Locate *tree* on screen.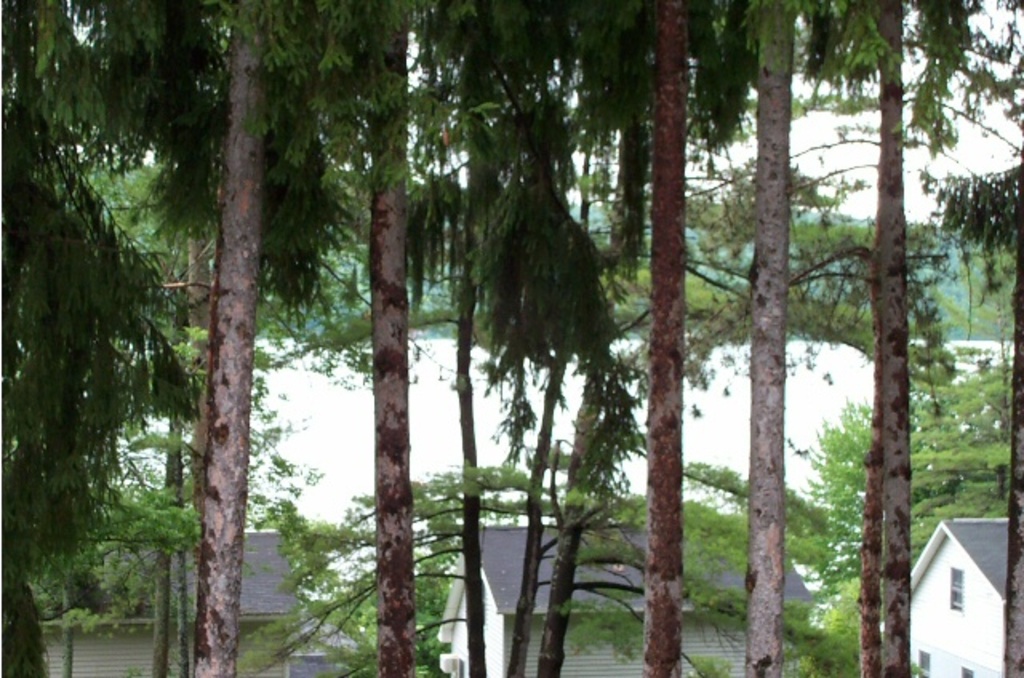
On screen at {"left": 0, "top": 0, "right": 197, "bottom": 676}.
